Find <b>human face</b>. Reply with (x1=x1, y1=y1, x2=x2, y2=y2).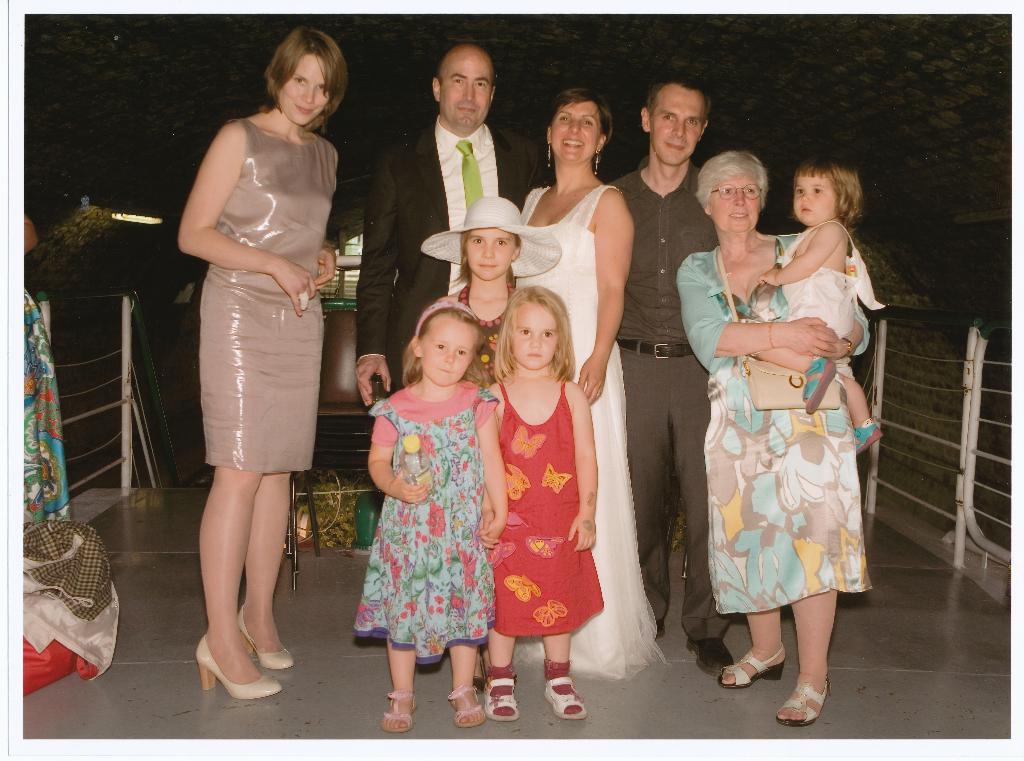
(x1=278, y1=51, x2=330, y2=125).
